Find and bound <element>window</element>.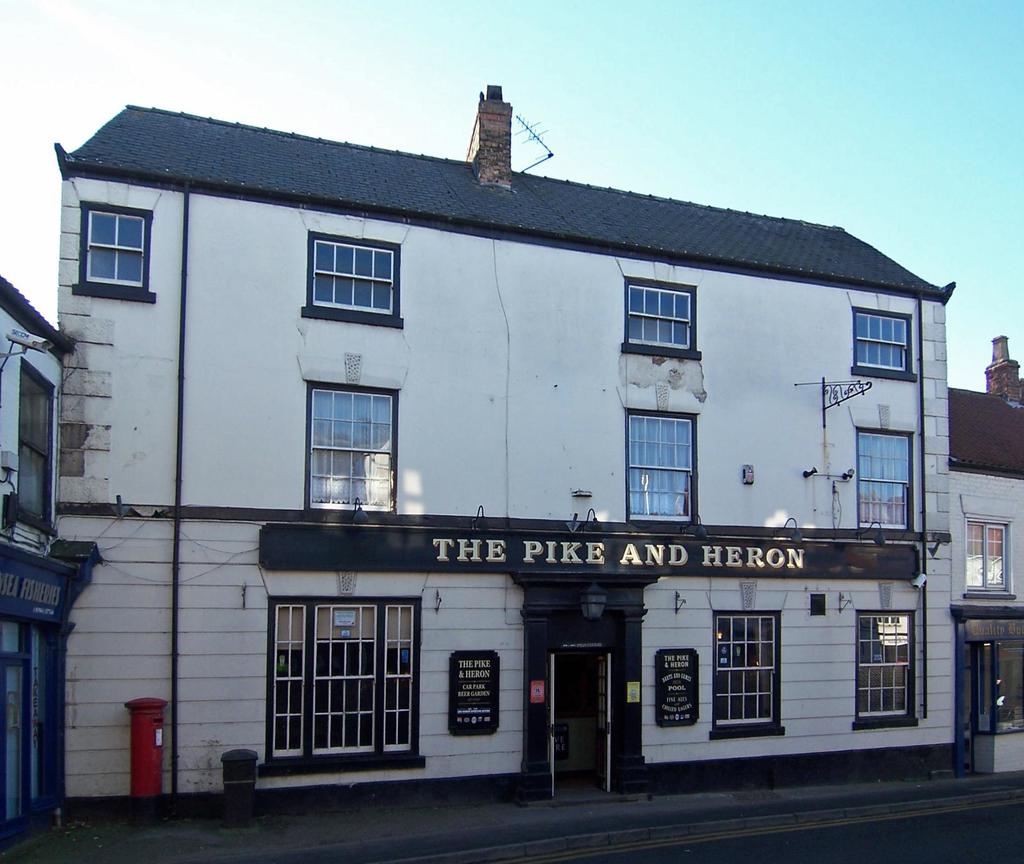
Bound: bbox=[715, 610, 779, 735].
